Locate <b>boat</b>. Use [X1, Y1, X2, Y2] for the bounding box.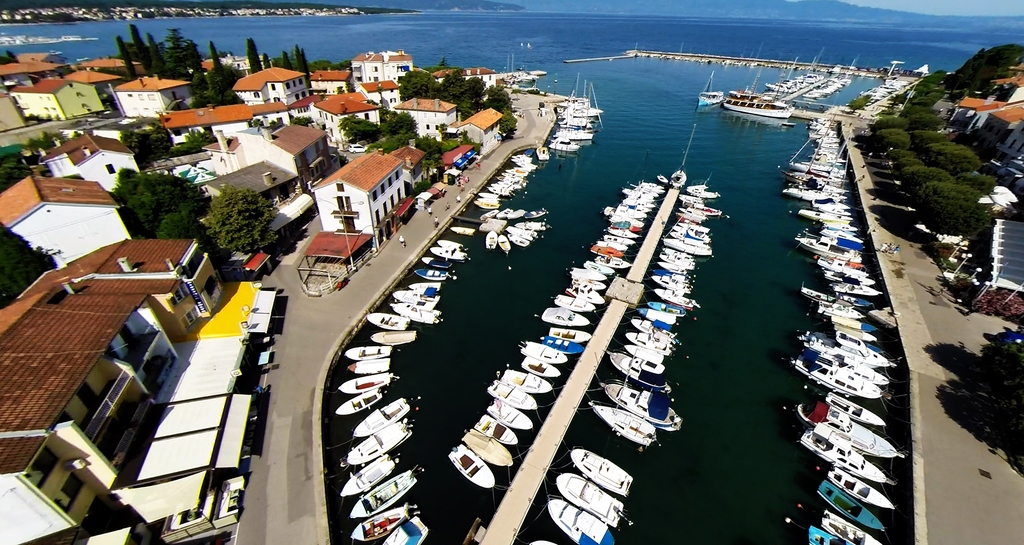
[656, 251, 696, 272].
